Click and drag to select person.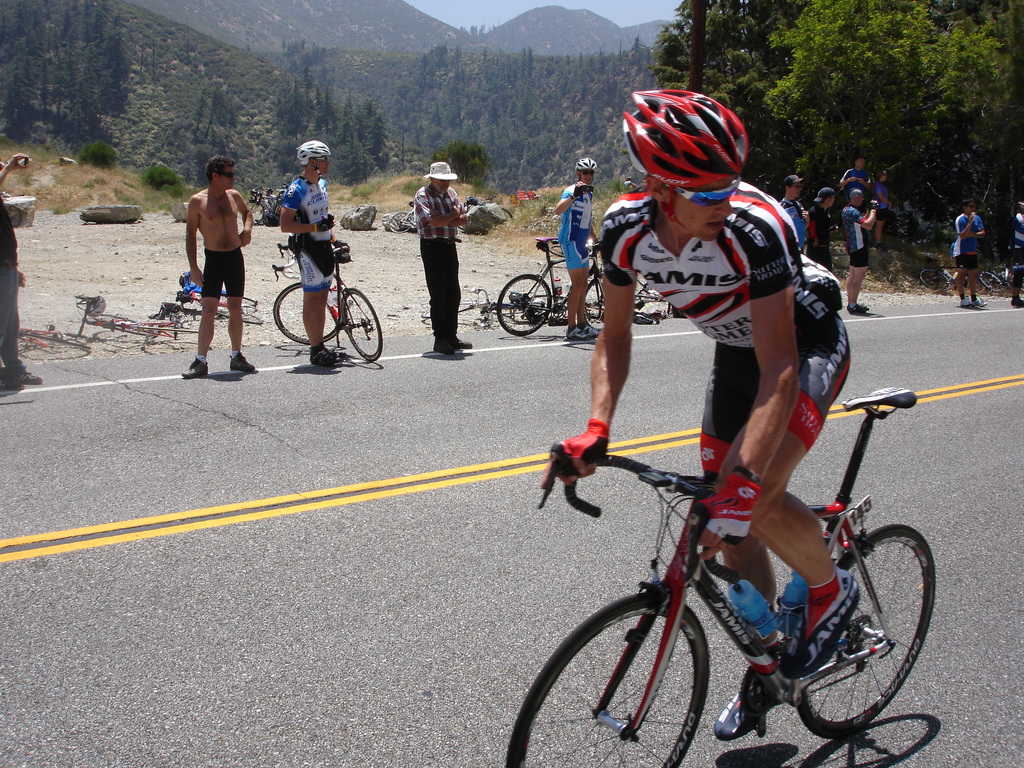
Selection: box(835, 168, 876, 312).
